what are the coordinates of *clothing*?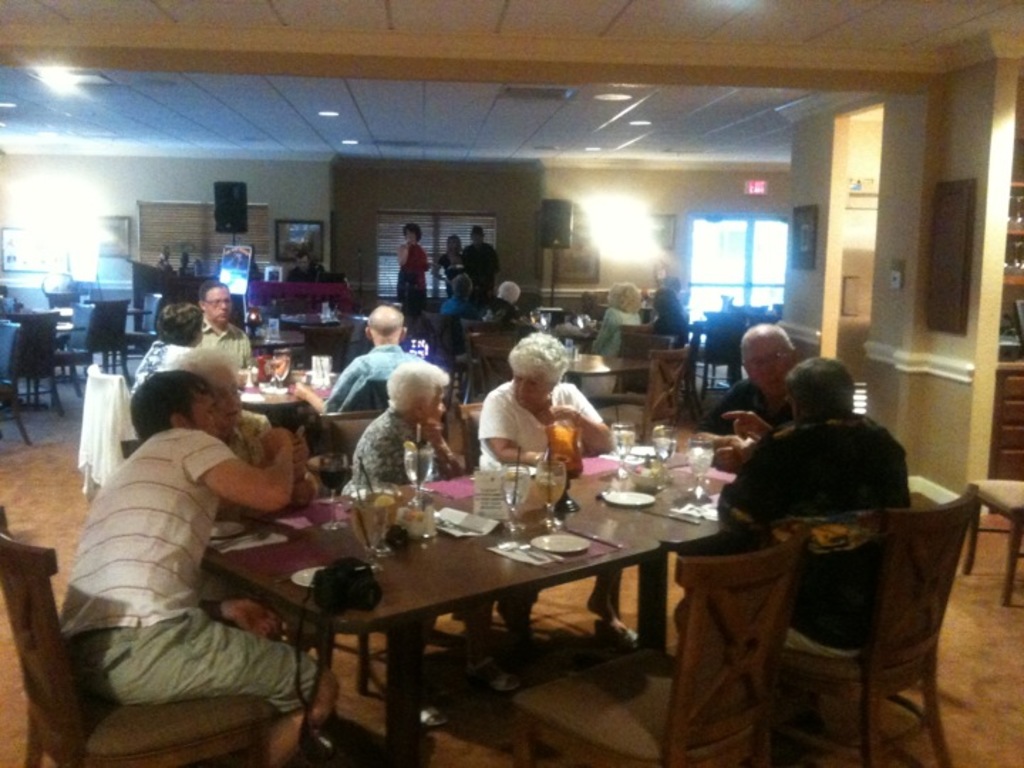
<bbox>63, 367, 152, 506</bbox>.
